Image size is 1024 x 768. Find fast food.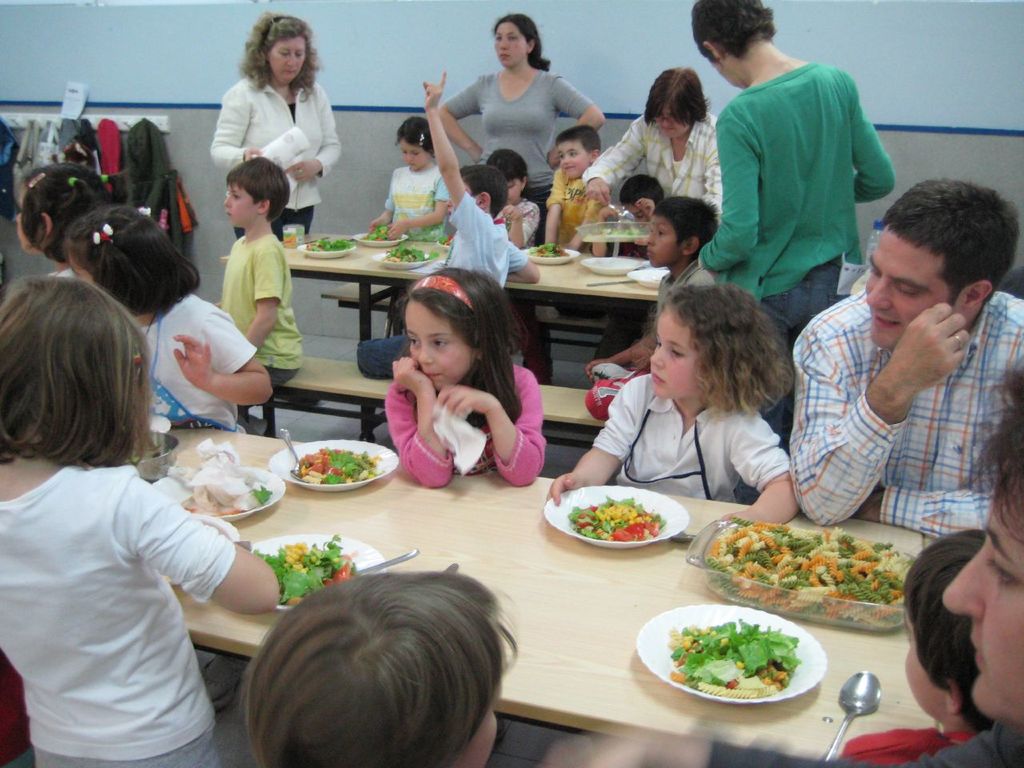
locate(258, 530, 354, 600).
